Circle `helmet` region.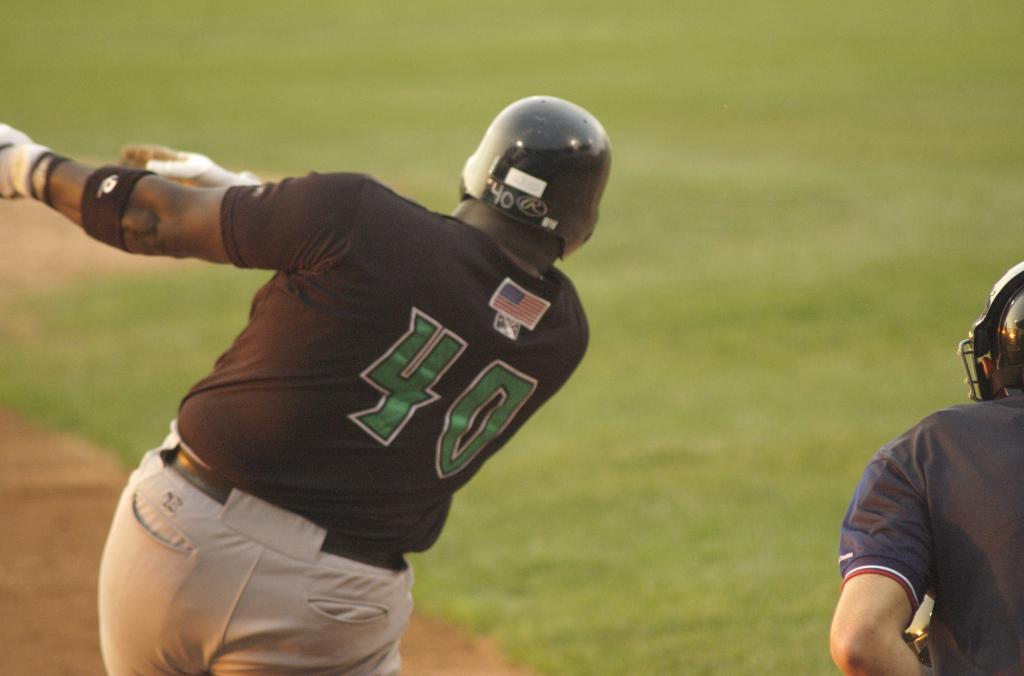
Region: l=957, t=263, r=1023, b=397.
